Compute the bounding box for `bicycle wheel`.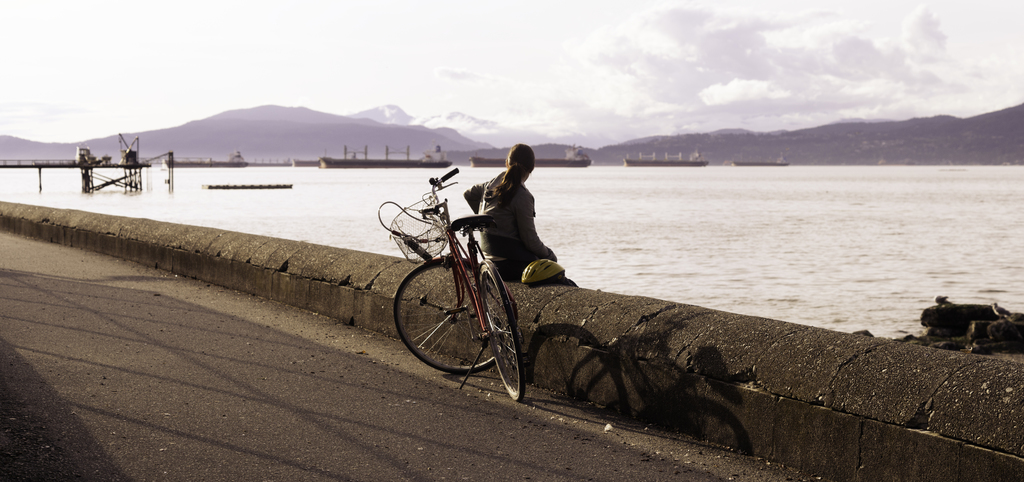
bbox=[476, 259, 525, 406].
